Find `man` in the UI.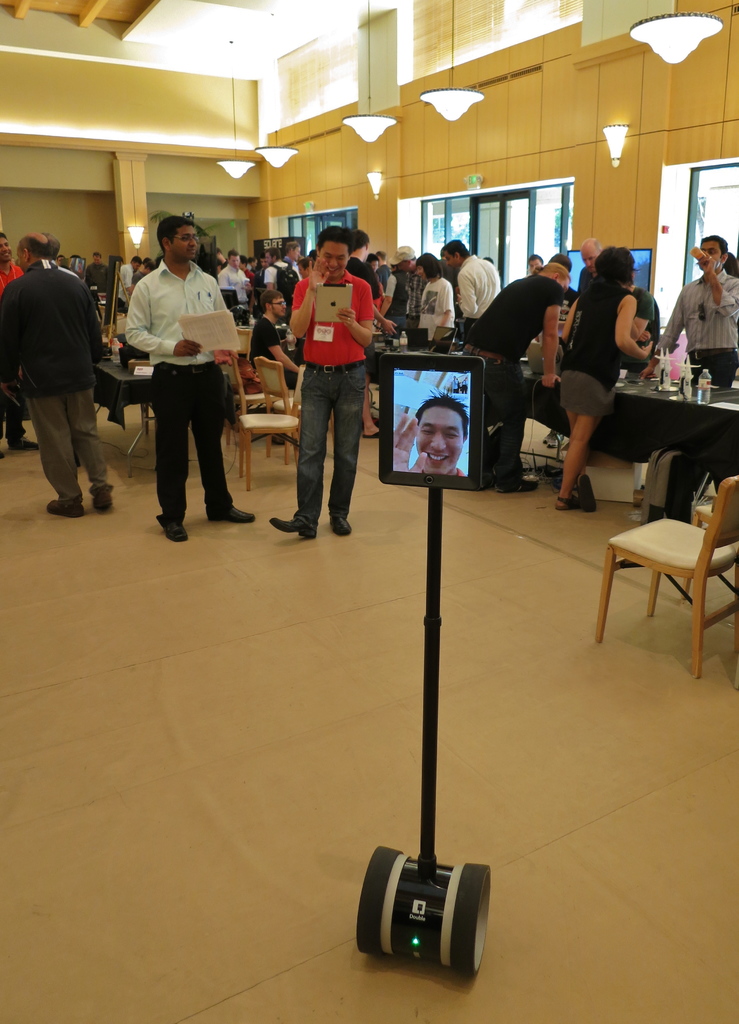
UI element at rect(241, 284, 305, 392).
